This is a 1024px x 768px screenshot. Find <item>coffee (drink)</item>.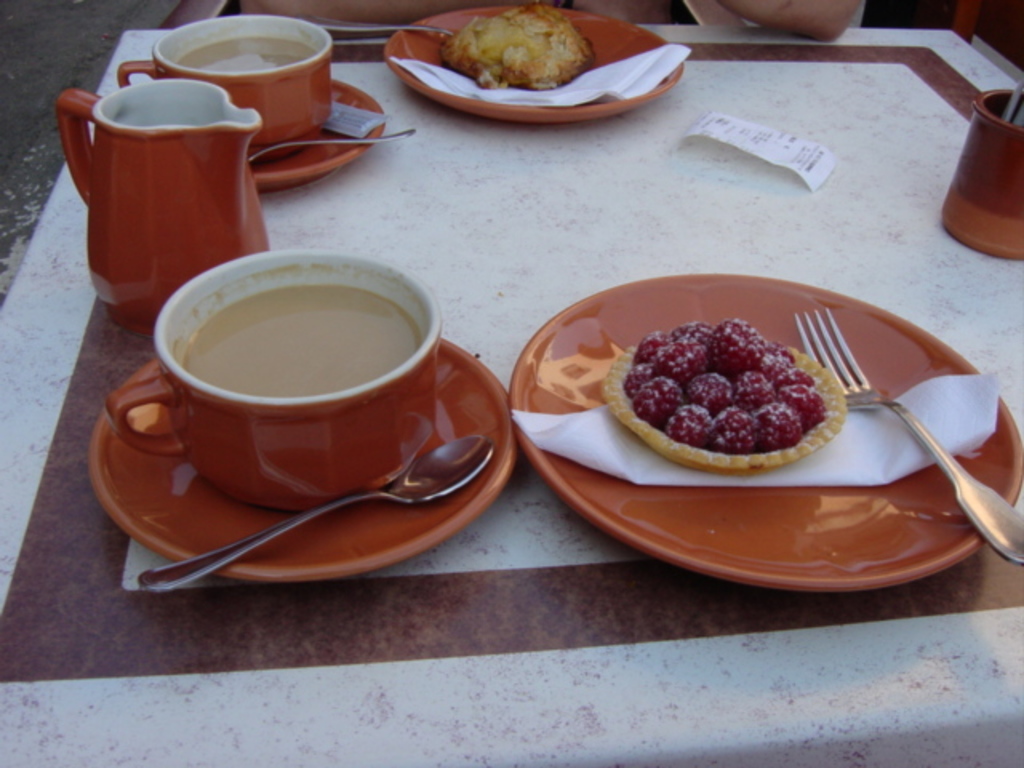
Bounding box: 176, 35, 318, 74.
